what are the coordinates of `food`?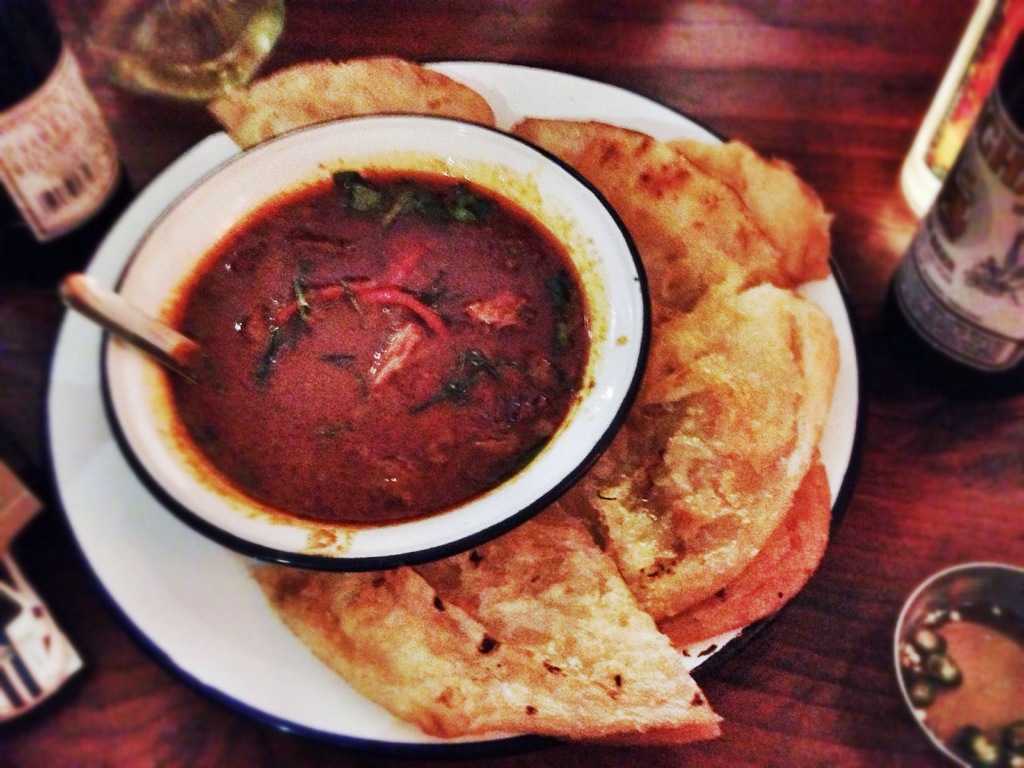
(906,596,1023,767).
